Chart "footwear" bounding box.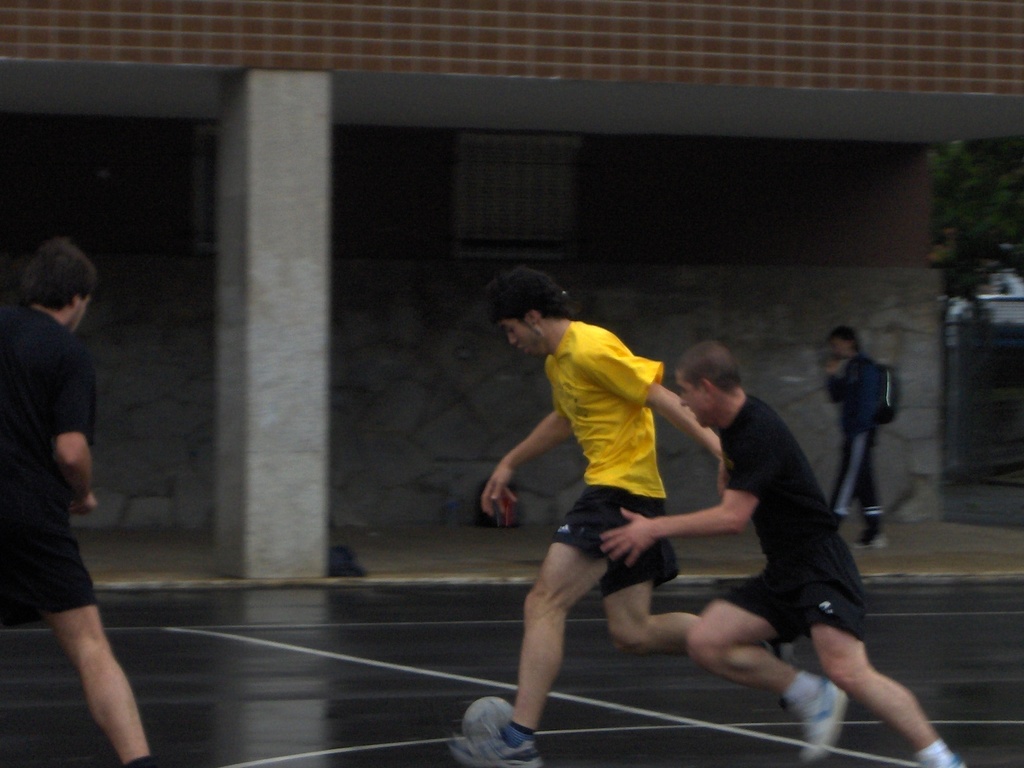
Charted: Rect(441, 732, 540, 767).
